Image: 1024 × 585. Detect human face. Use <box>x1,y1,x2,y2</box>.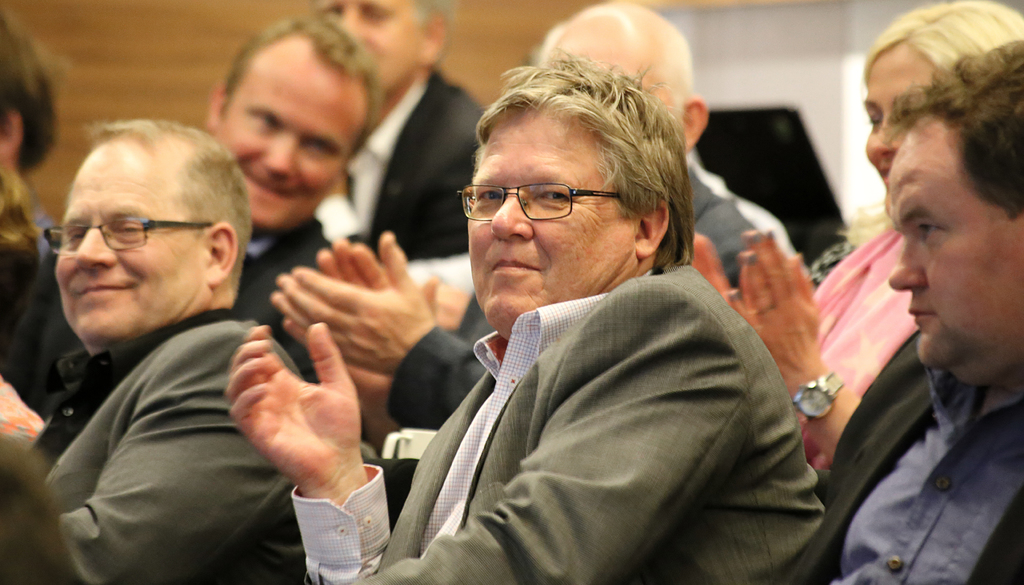
<box>52,146,204,338</box>.
